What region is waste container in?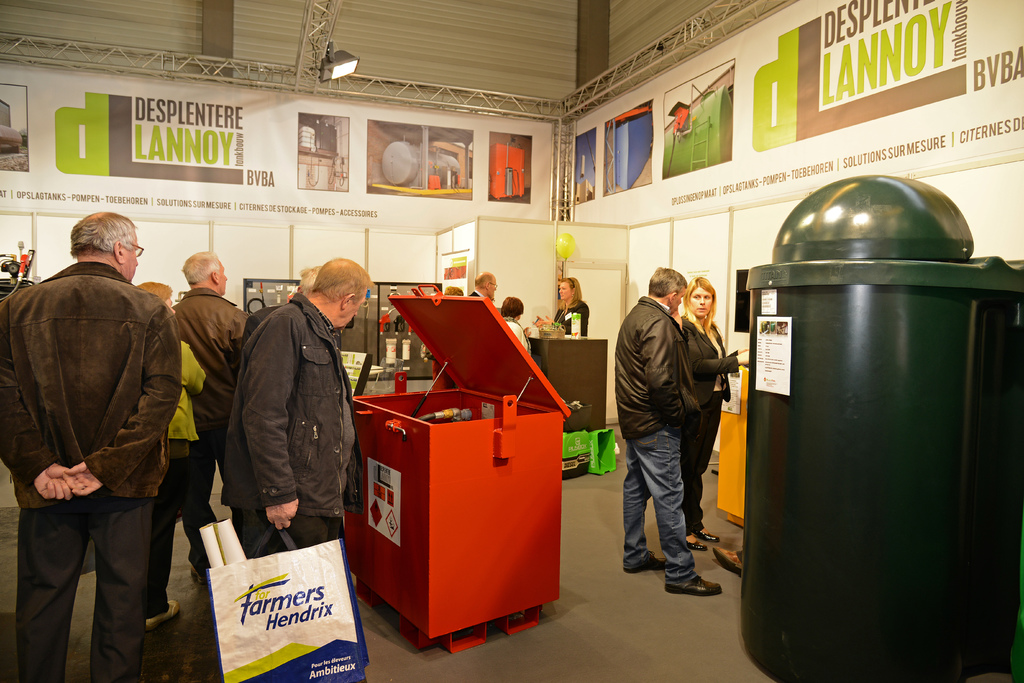
detection(736, 180, 1005, 682).
